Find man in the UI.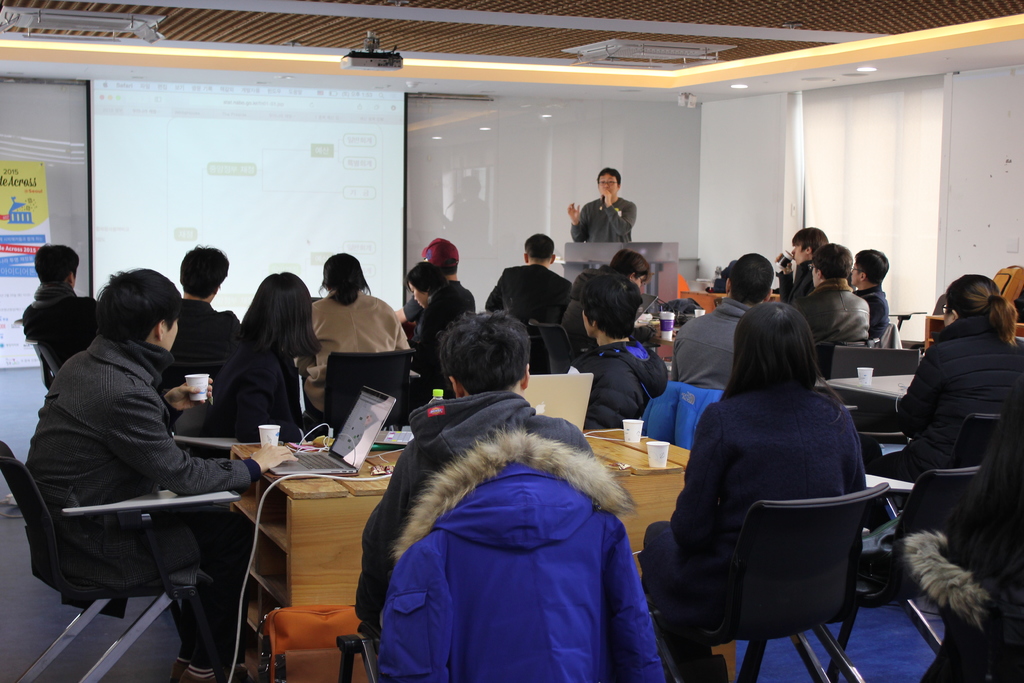
UI element at 398,239,476,330.
